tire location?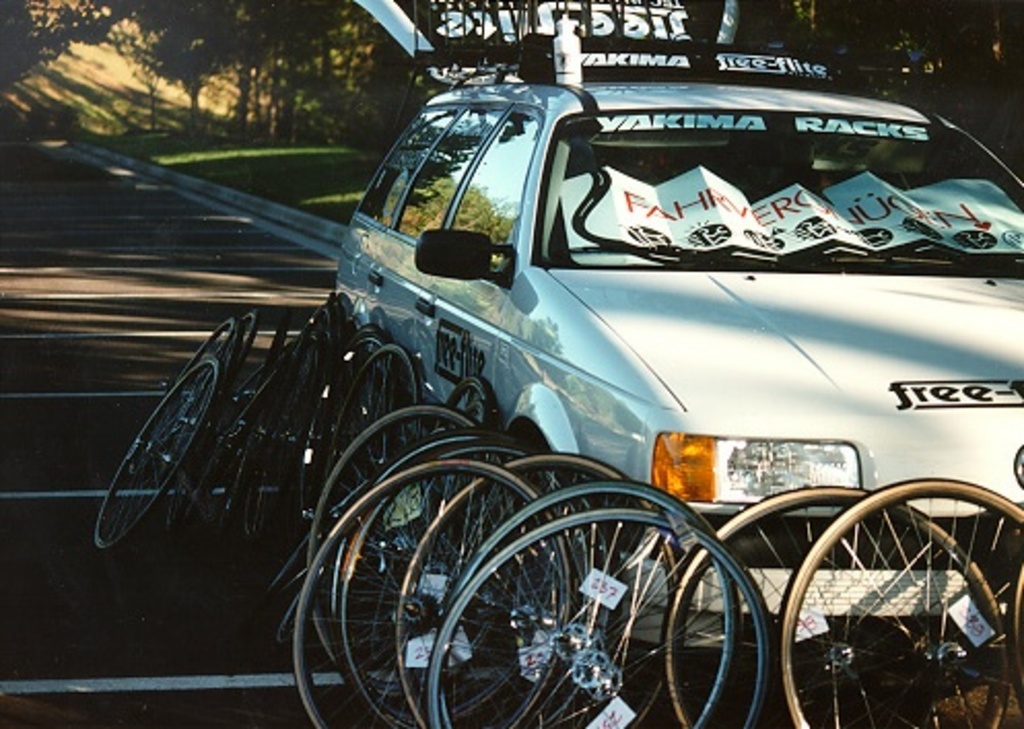
(left=218, top=336, right=321, bottom=546)
